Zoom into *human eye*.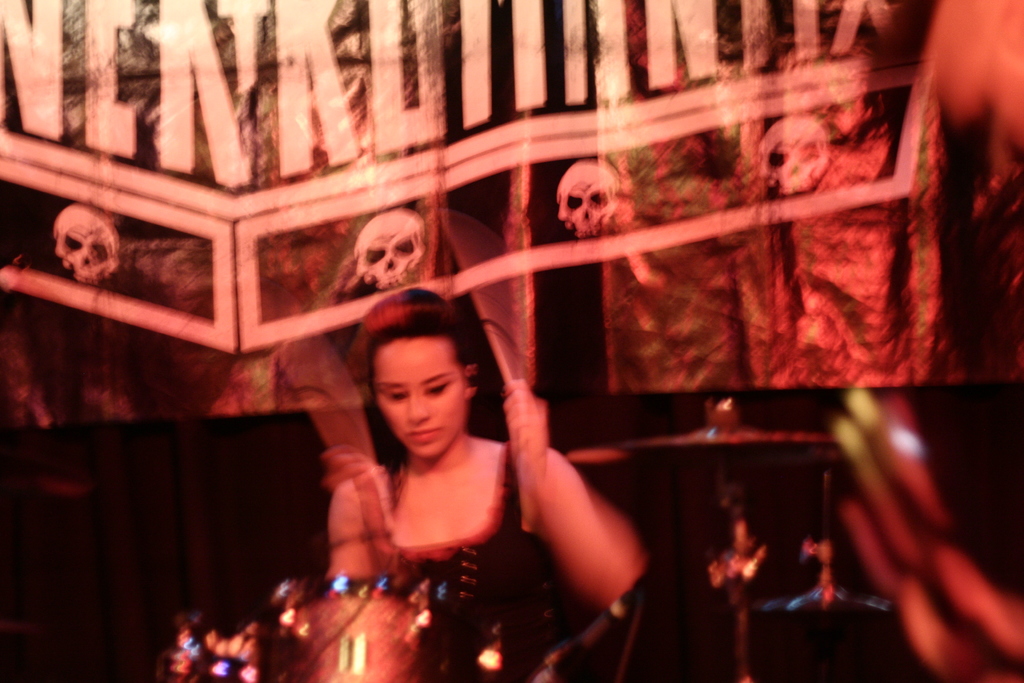
Zoom target: 386 388 408 404.
